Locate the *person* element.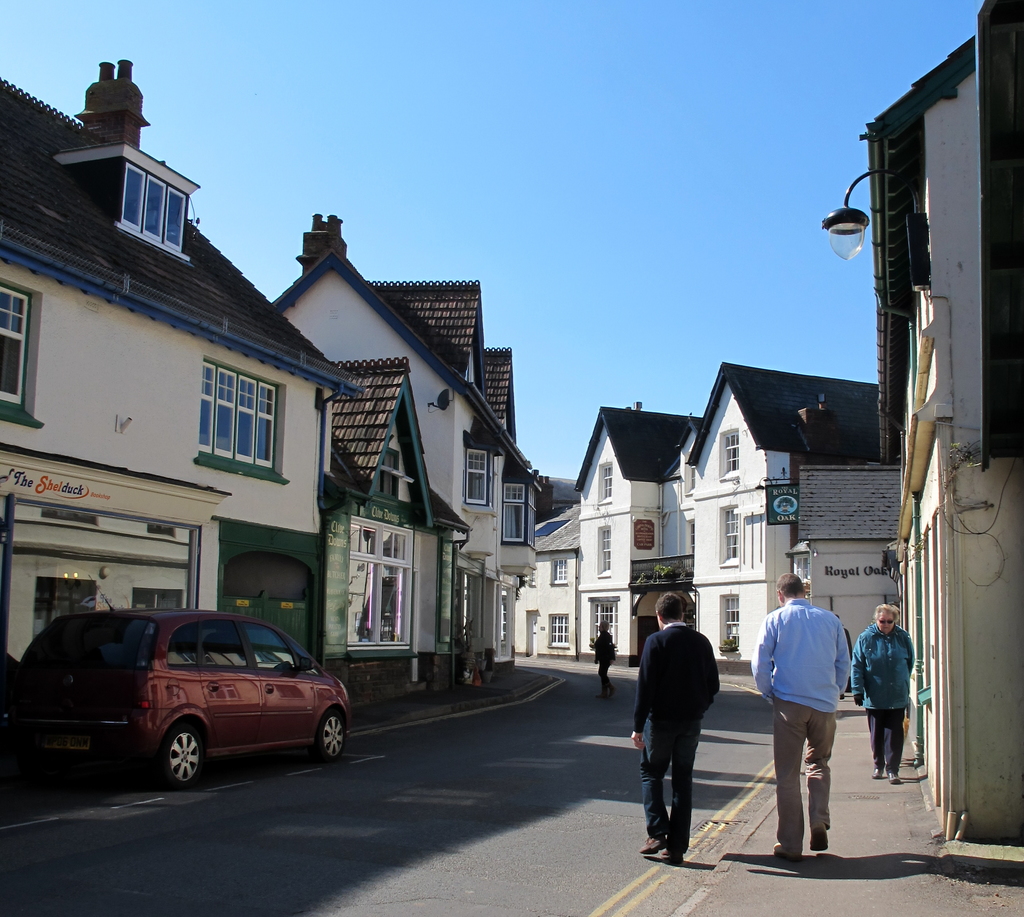
Element bbox: [left=751, top=574, right=852, bottom=863].
